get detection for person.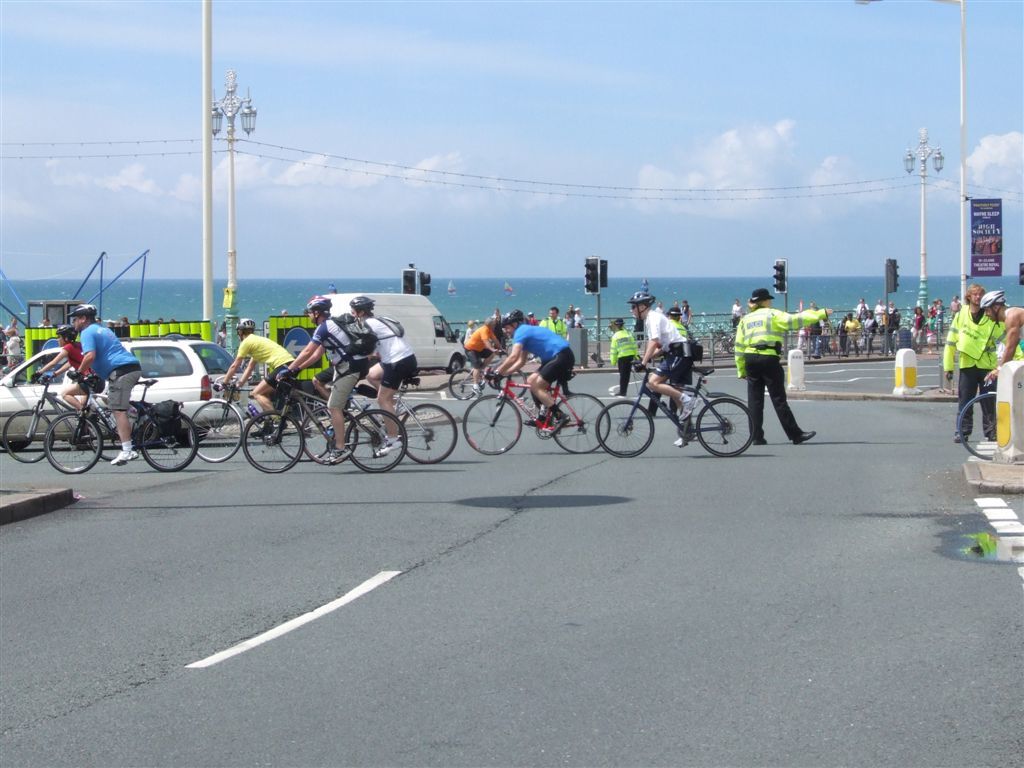
Detection: bbox(739, 273, 809, 455).
